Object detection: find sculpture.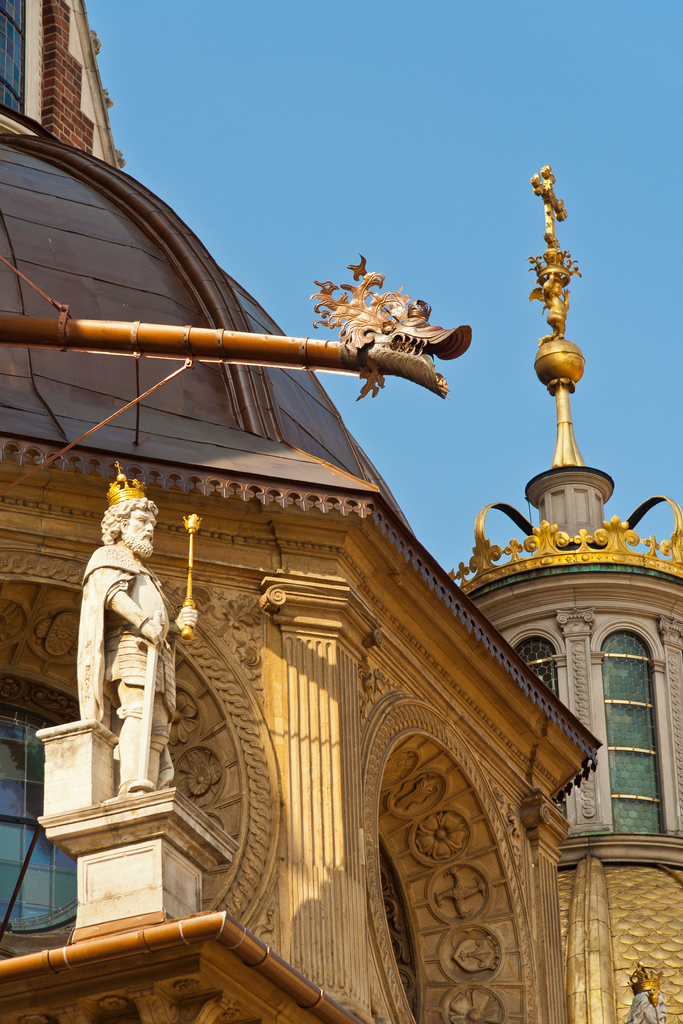
5 271 471 404.
